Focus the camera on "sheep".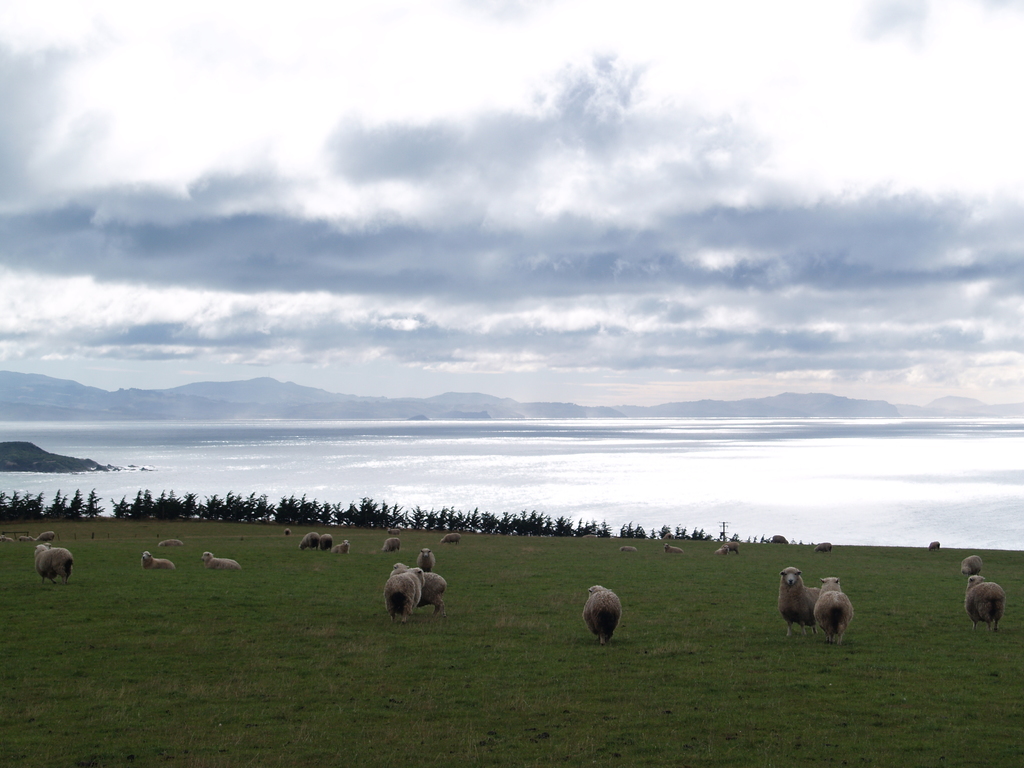
Focus region: detection(731, 542, 742, 553).
